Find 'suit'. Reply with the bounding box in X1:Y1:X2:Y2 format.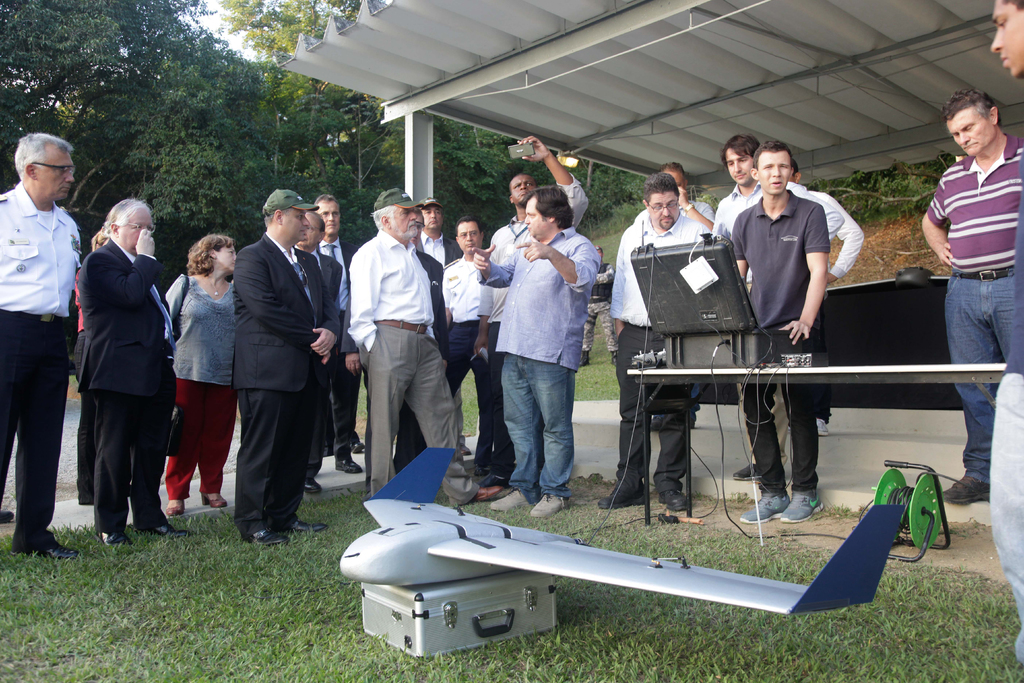
219:186:331:534.
